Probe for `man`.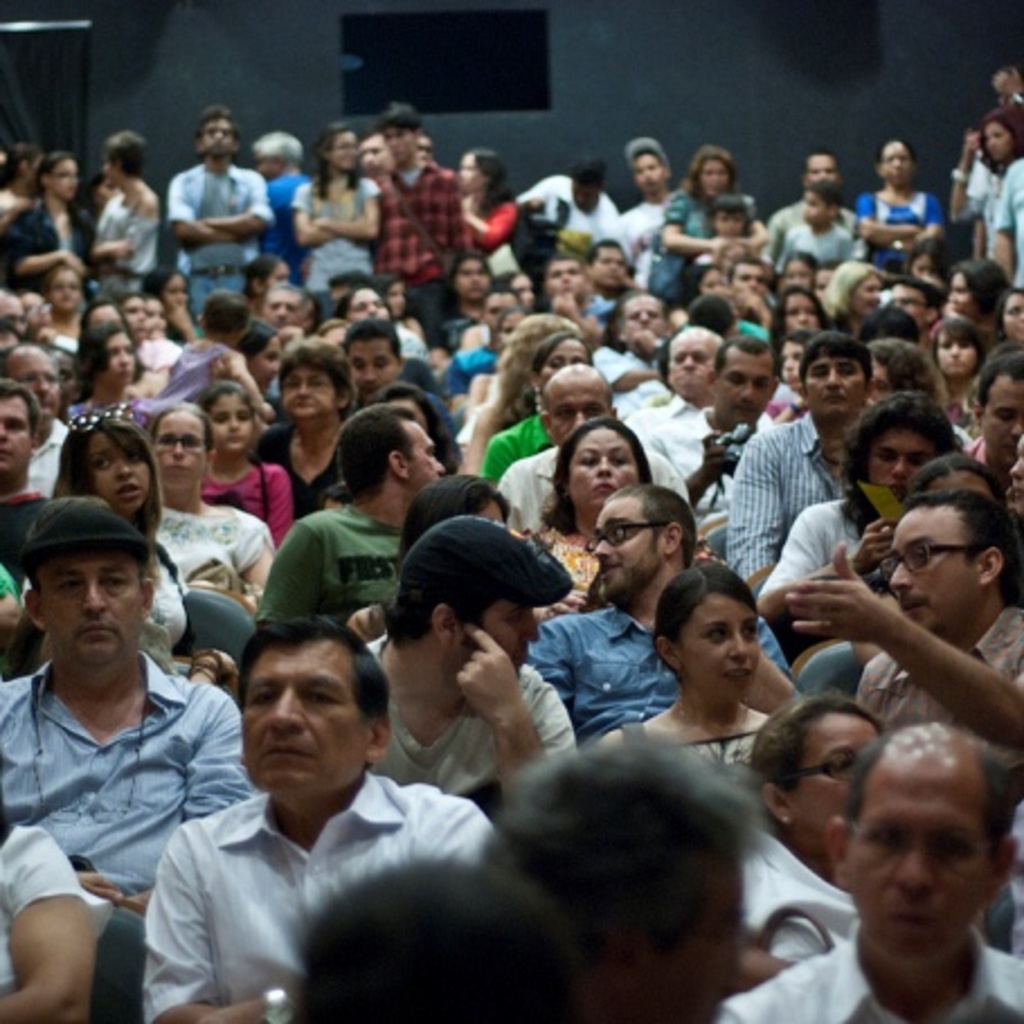
Probe result: <bbox>0, 378, 56, 518</bbox>.
